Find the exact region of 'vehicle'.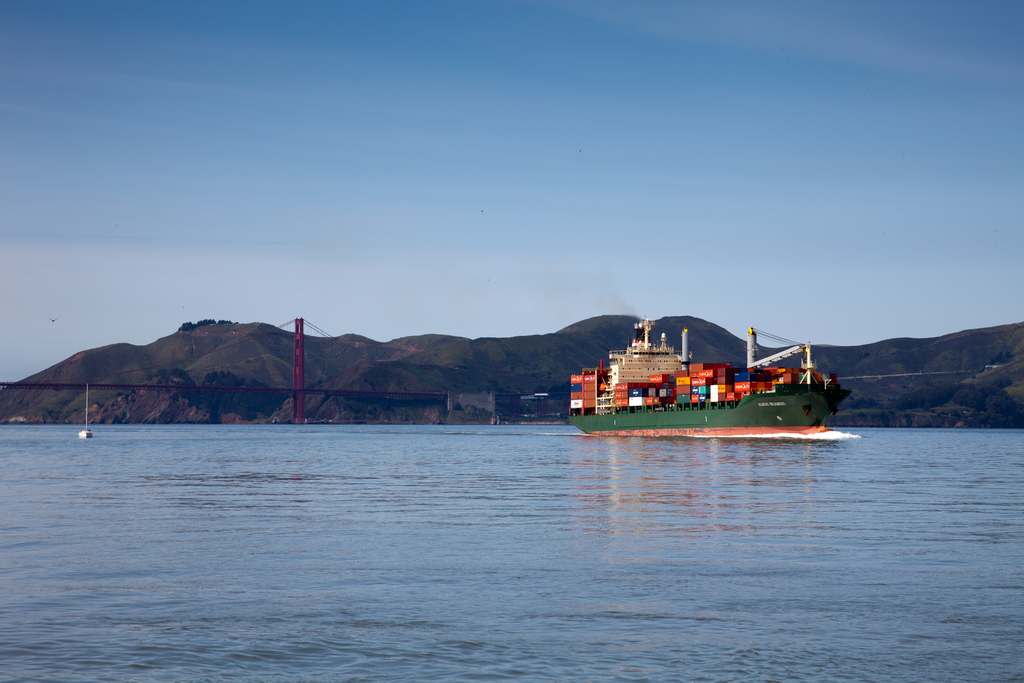
Exact region: (x1=76, y1=381, x2=93, y2=441).
